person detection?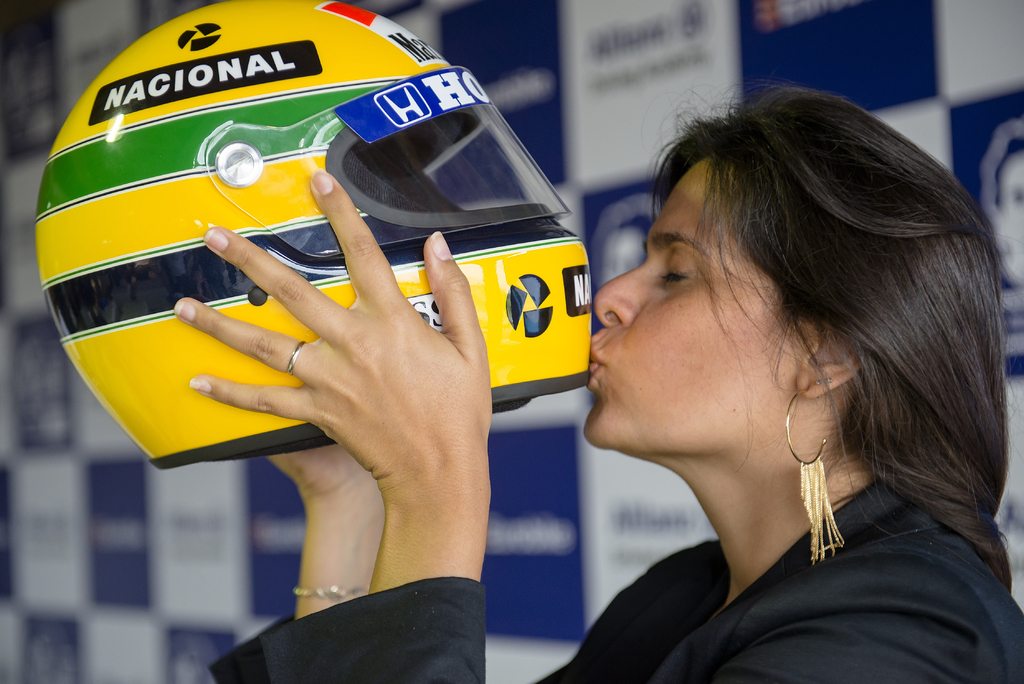
rect(157, 81, 1023, 683)
